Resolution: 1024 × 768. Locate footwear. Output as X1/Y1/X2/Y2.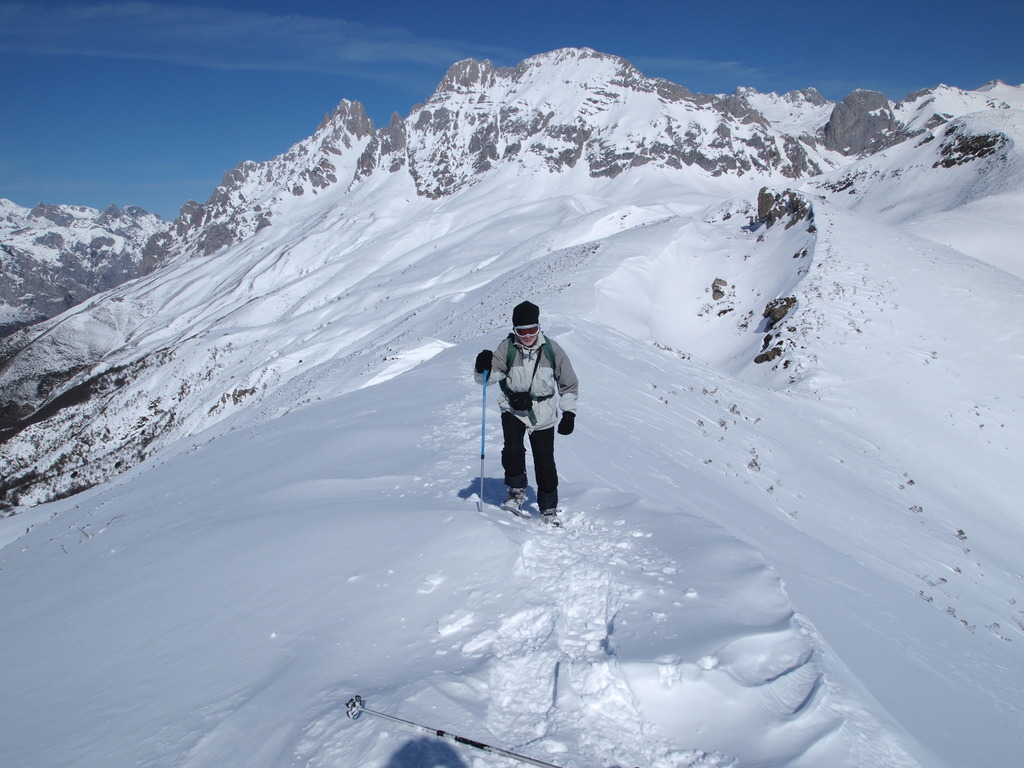
500/487/526/507.
